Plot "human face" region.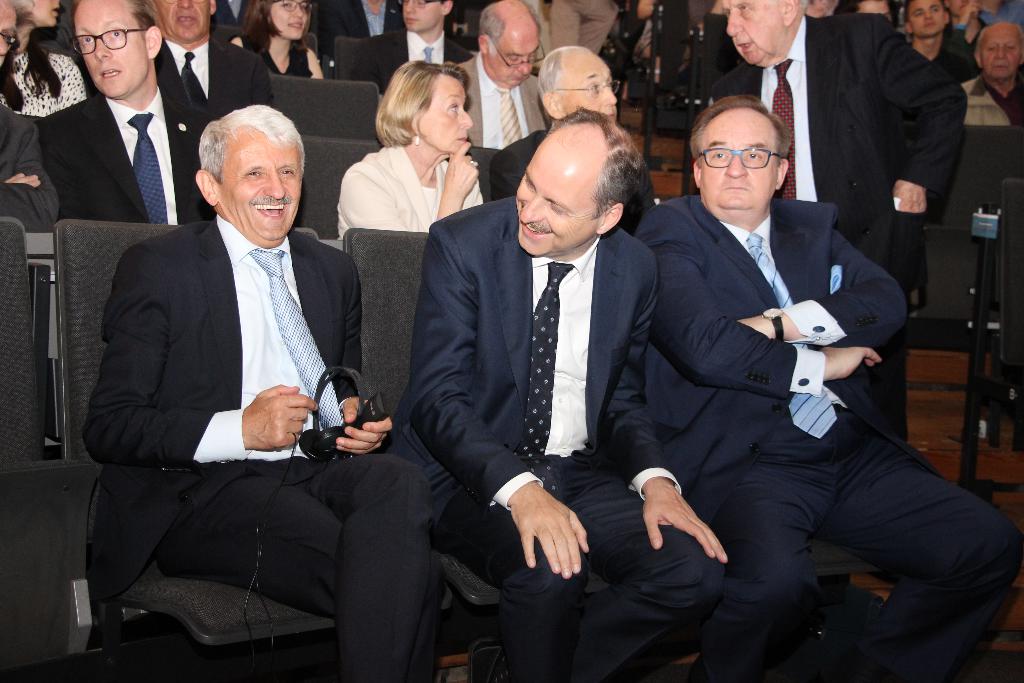
Plotted at box(399, 0, 442, 33).
